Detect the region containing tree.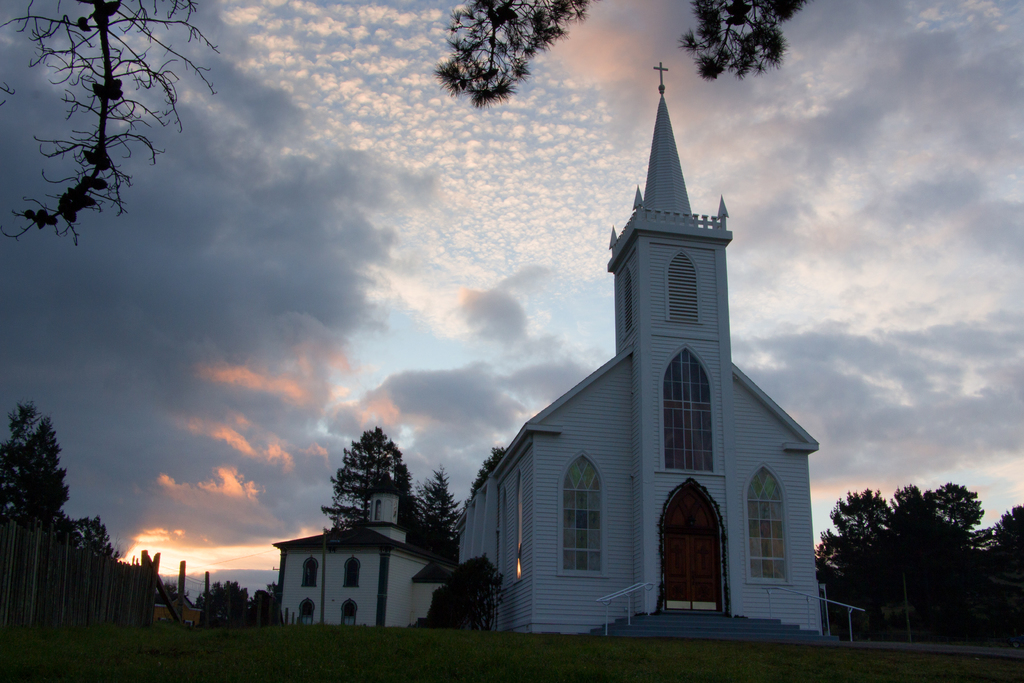
410, 462, 470, 567.
